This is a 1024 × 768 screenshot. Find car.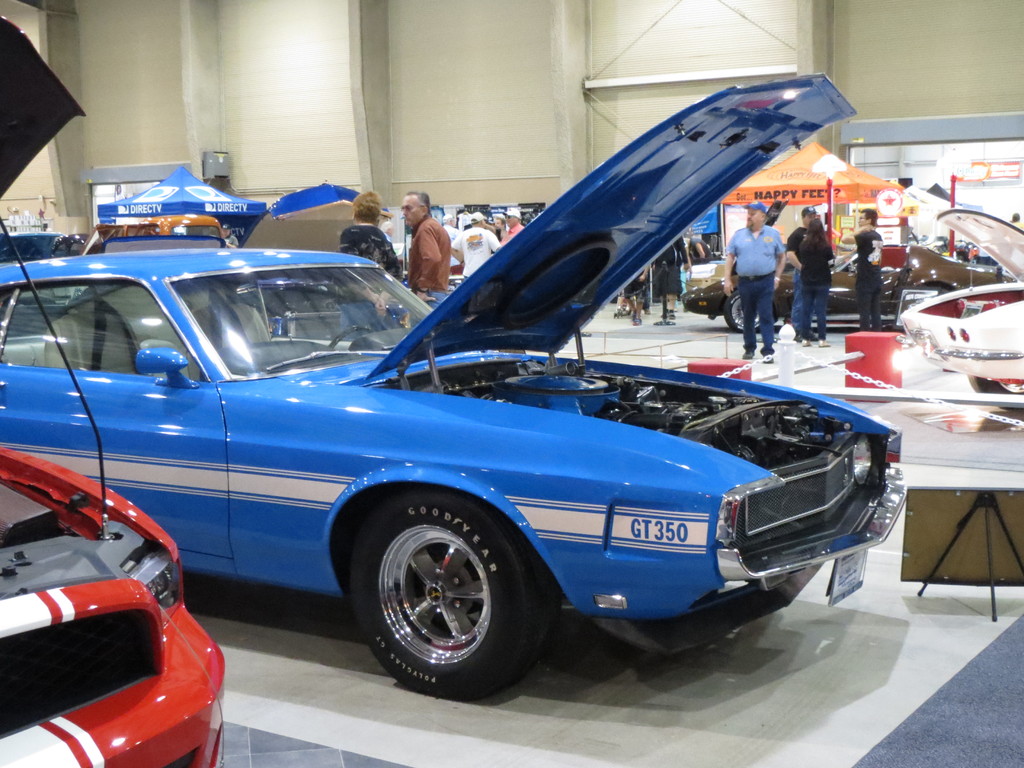
Bounding box: 99:190:413:341.
